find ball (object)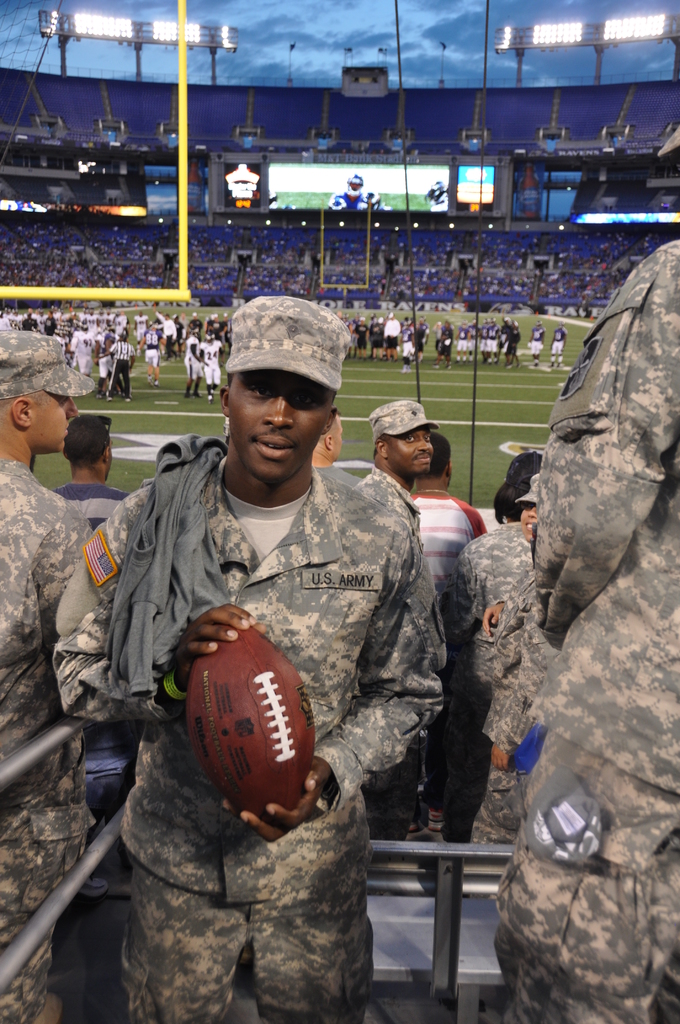
x1=186 y1=622 x2=319 y2=829
